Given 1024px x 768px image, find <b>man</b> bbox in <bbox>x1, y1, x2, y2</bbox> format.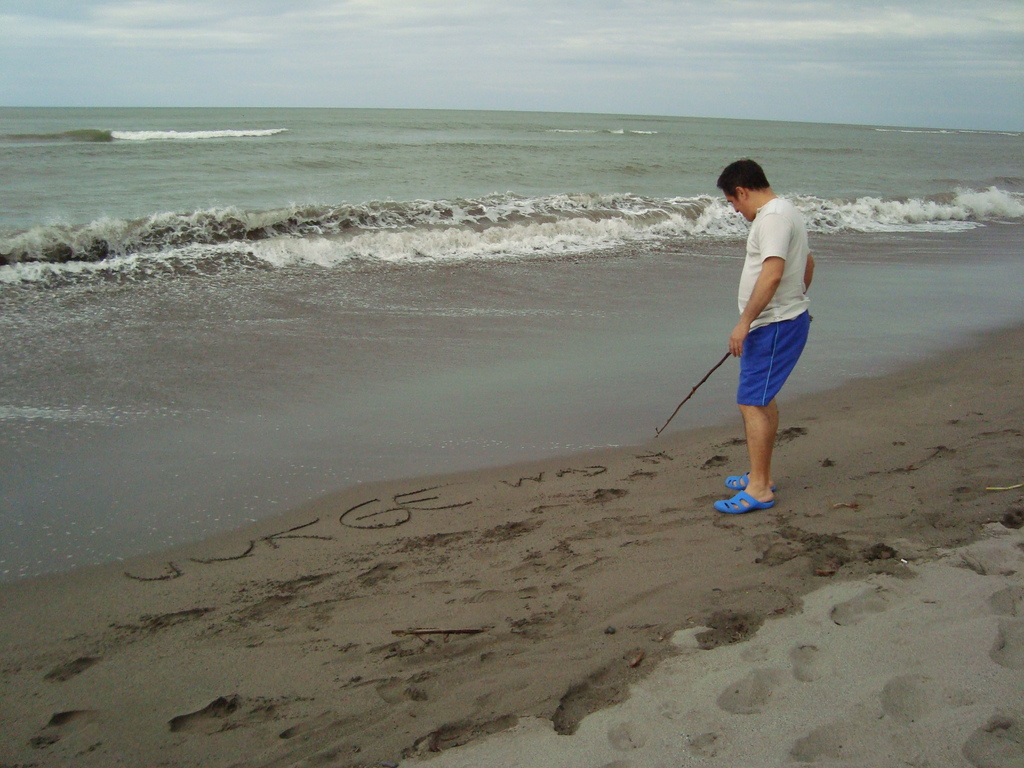
<bbox>710, 150, 828, 524</bbox>.
